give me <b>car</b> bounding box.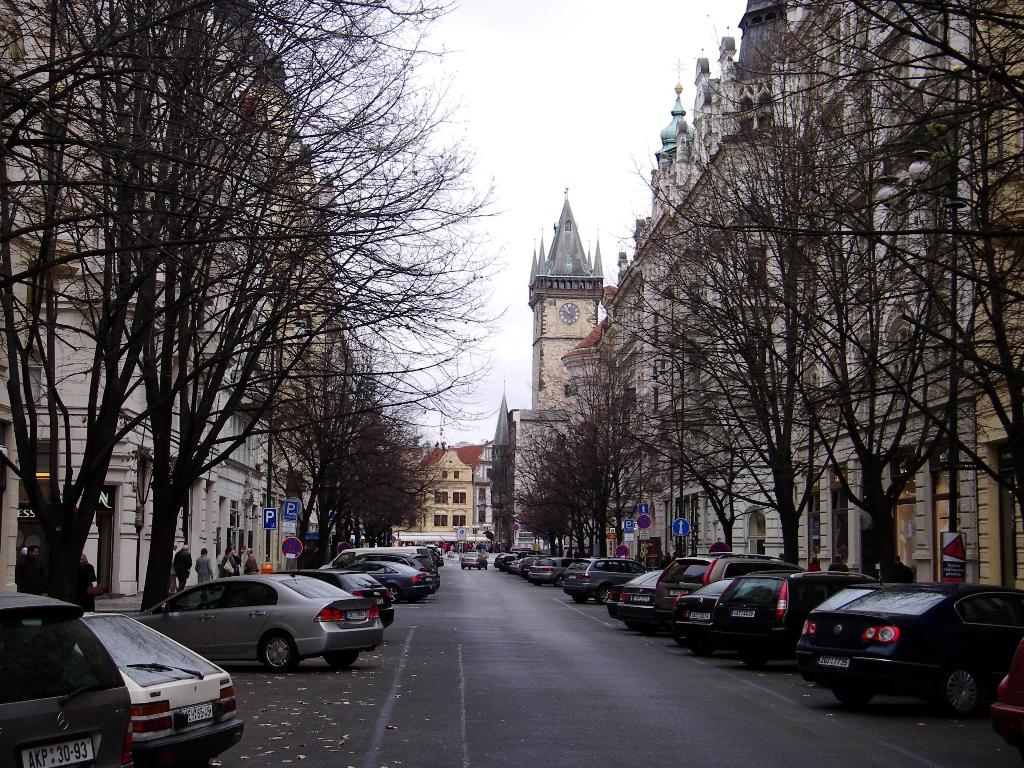
x1=711, y1=562, x2=872, y2=664.
